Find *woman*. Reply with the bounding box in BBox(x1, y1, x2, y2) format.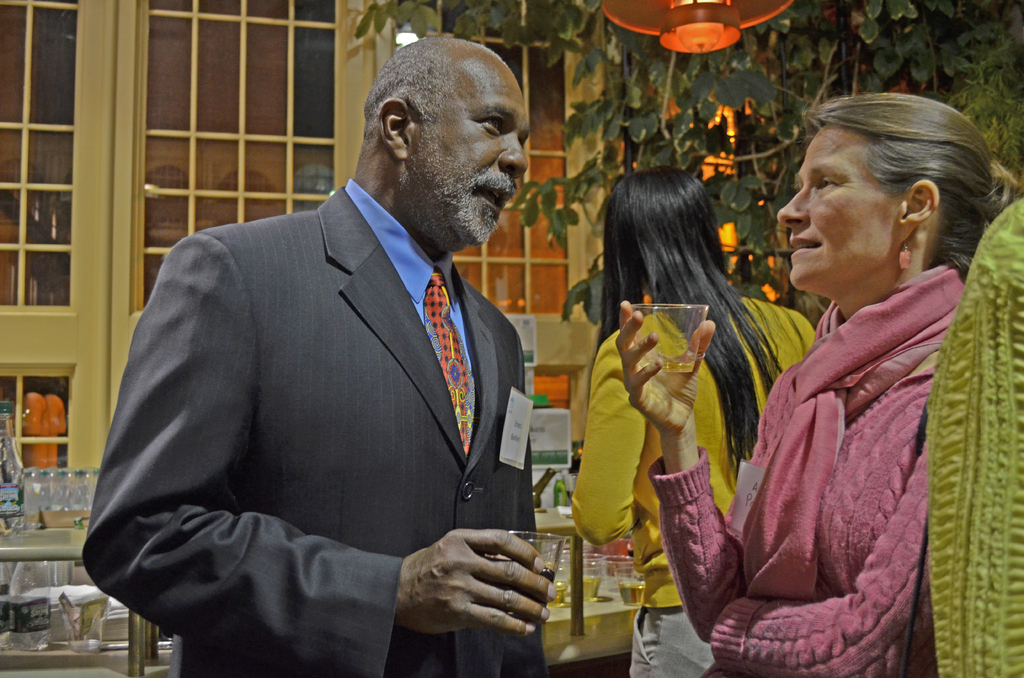
BBox(620, 91, 1018, 675).
